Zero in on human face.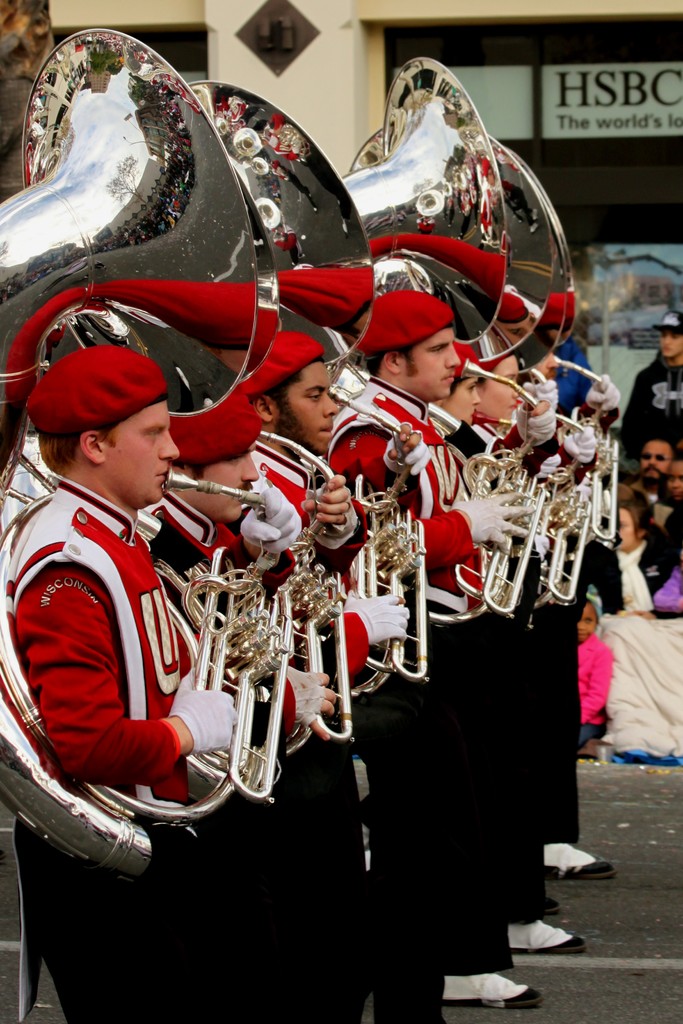
Zeroed in: (left=609, top=506, right=639, bottom=550).
